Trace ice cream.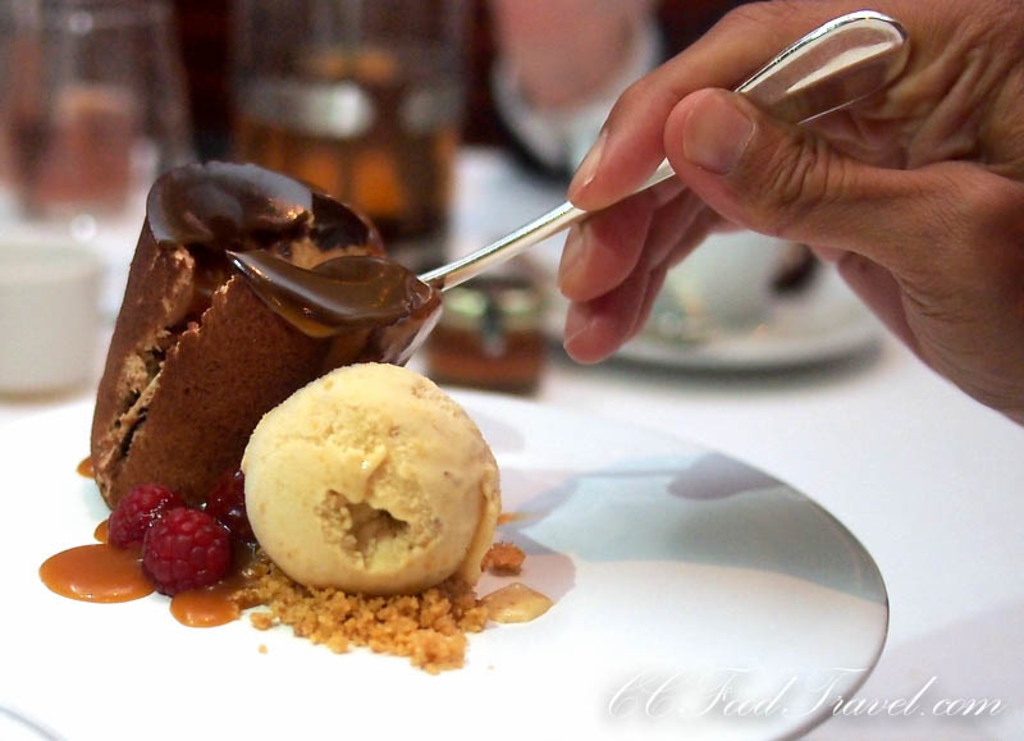
Traced to select_region(220, 361, 498, 619).
